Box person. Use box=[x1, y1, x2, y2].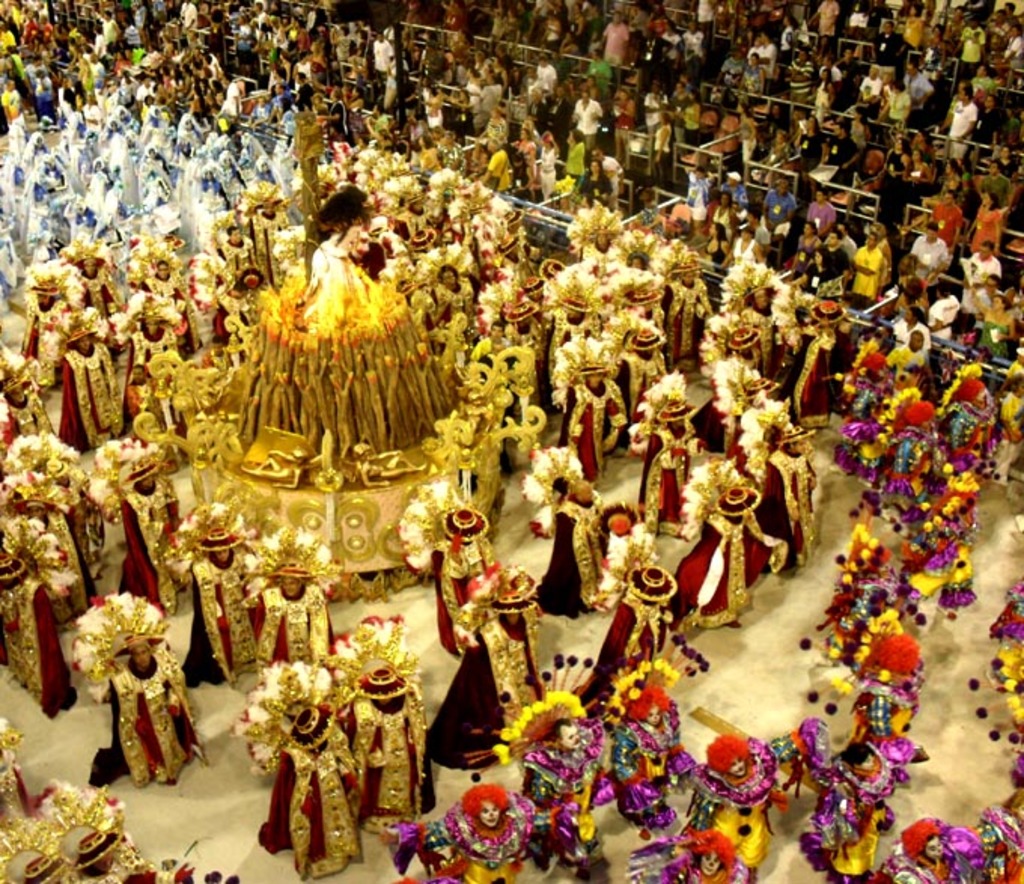
box=[583, 550, 682, 688].
